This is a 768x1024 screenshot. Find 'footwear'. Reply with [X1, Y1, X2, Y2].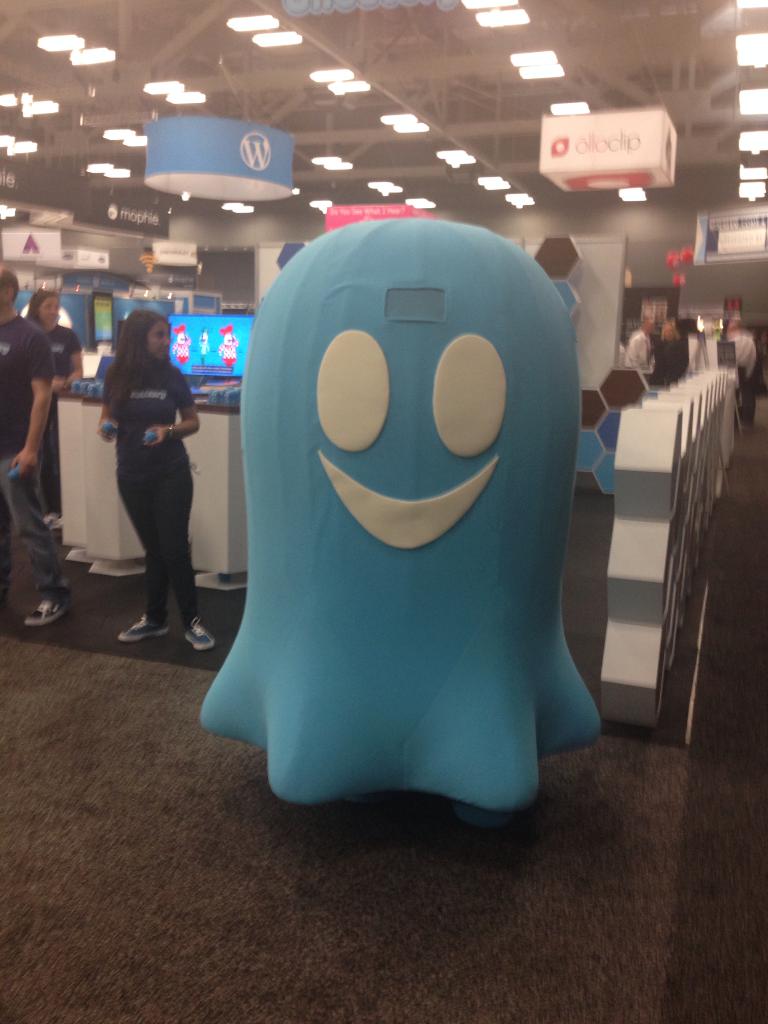
[123, 614, 170, 643].
